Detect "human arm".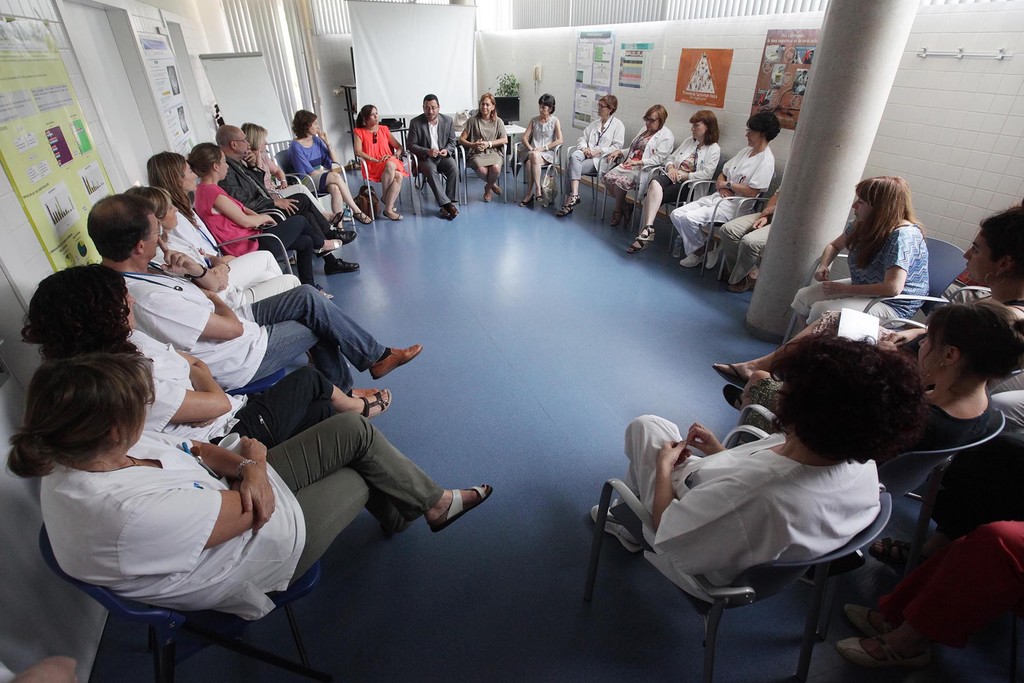
Detected at locate(716, 157, 773, 200).
